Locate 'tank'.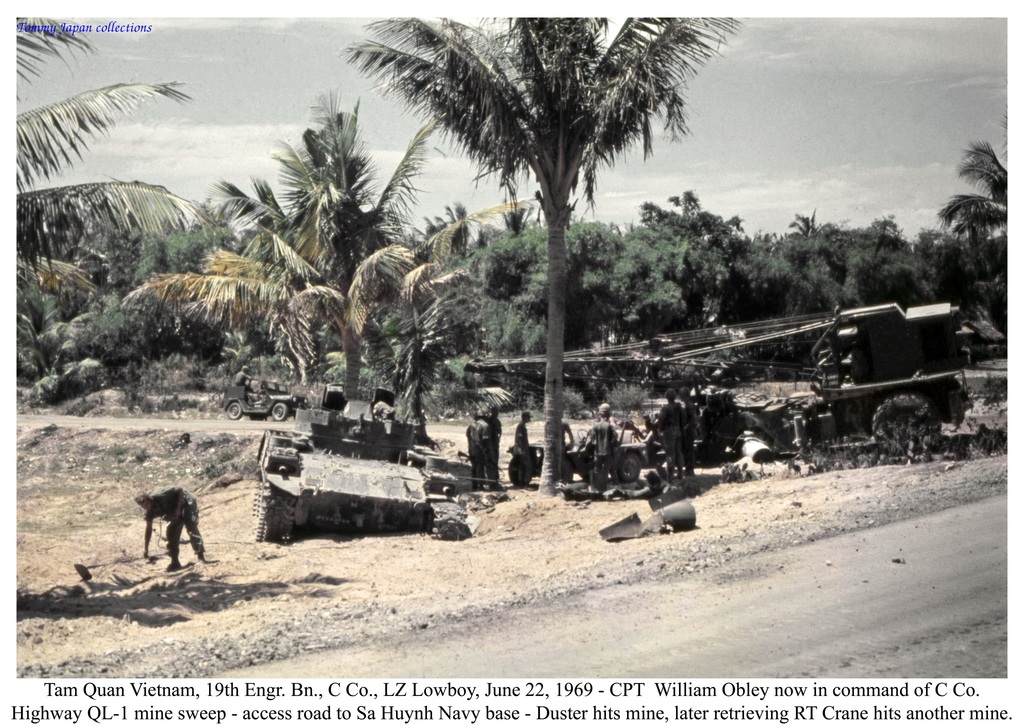
Bounding box: x1=253, y1=382, x2=476, y2=543.
